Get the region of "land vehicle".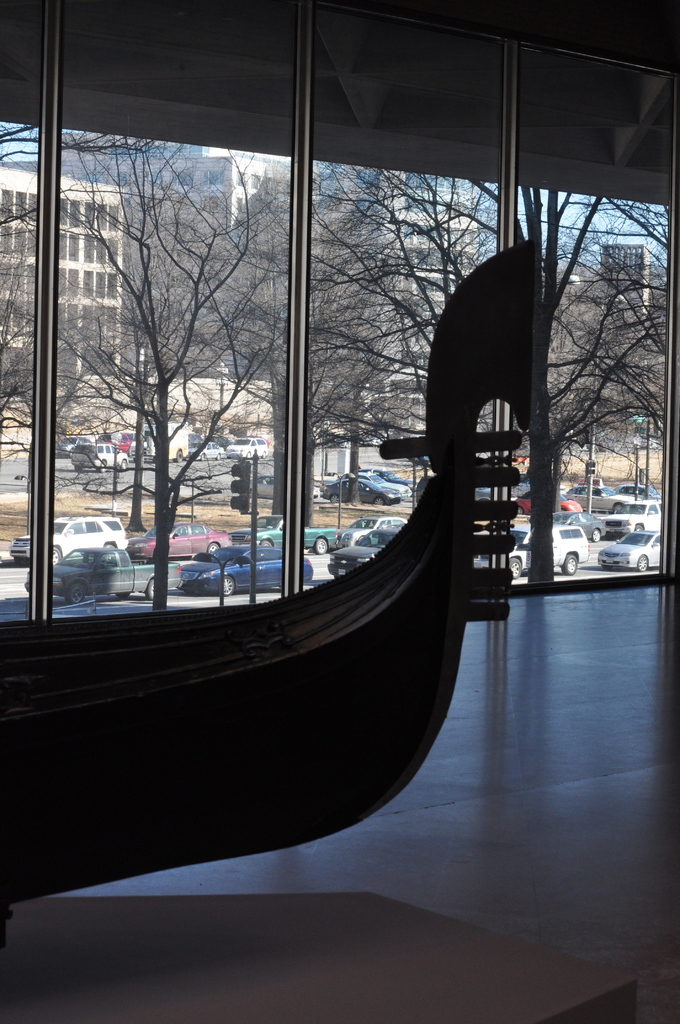
detection(188, 548, 316, 595).
